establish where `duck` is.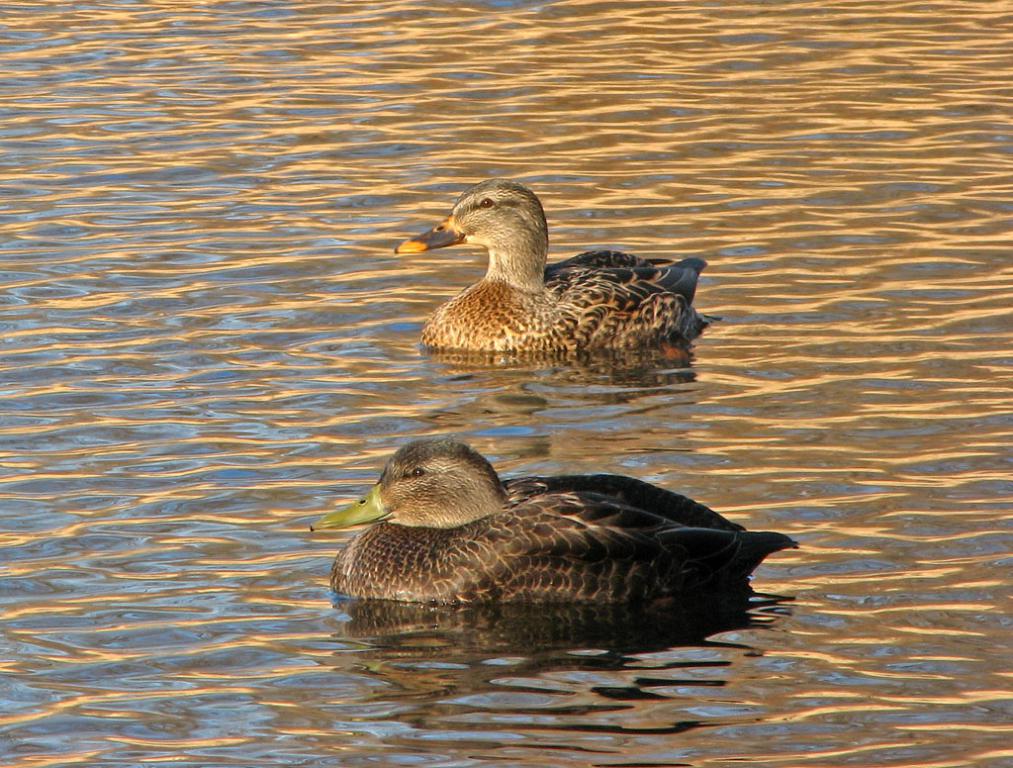
Established at x1=392 y1=177 x2=718 y2=389.
